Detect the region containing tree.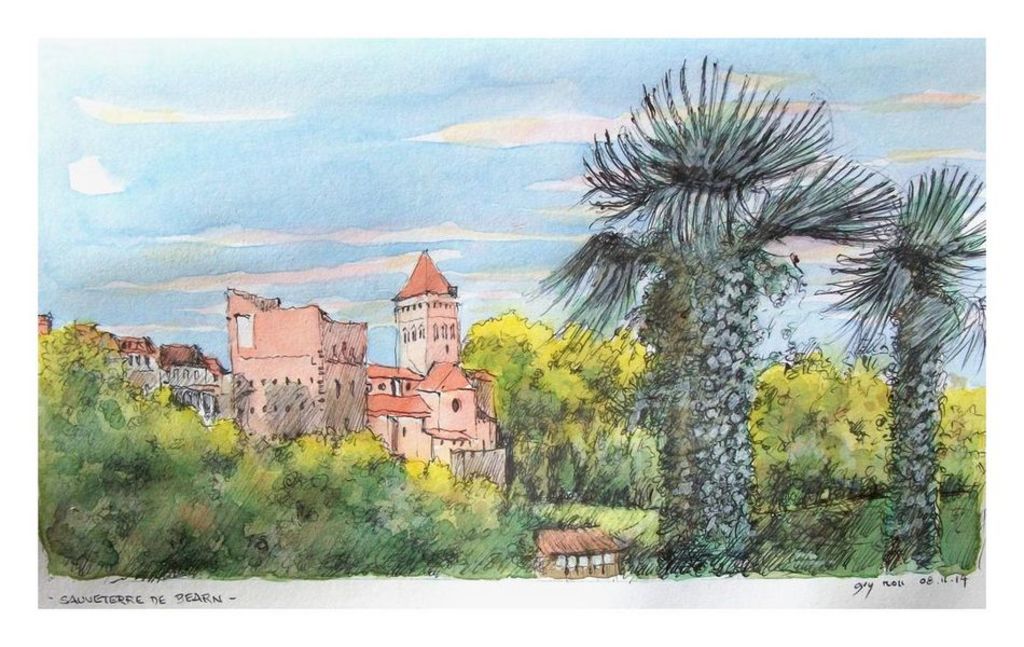
<region>787, 356, 898, 492</region>.
